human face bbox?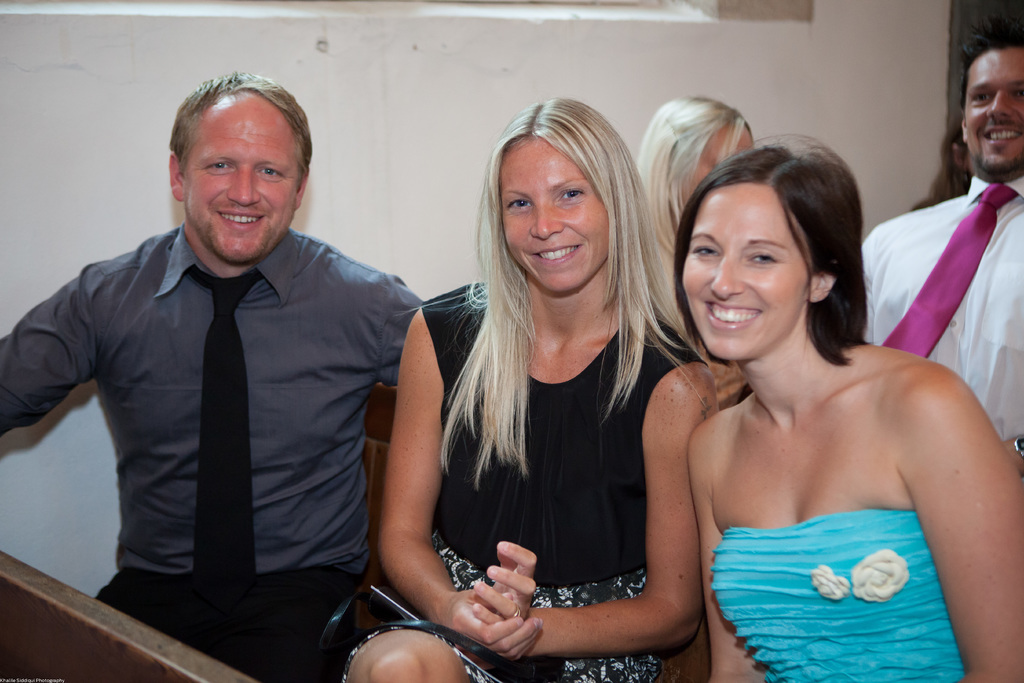
rect(177, 99, 301, 260)
